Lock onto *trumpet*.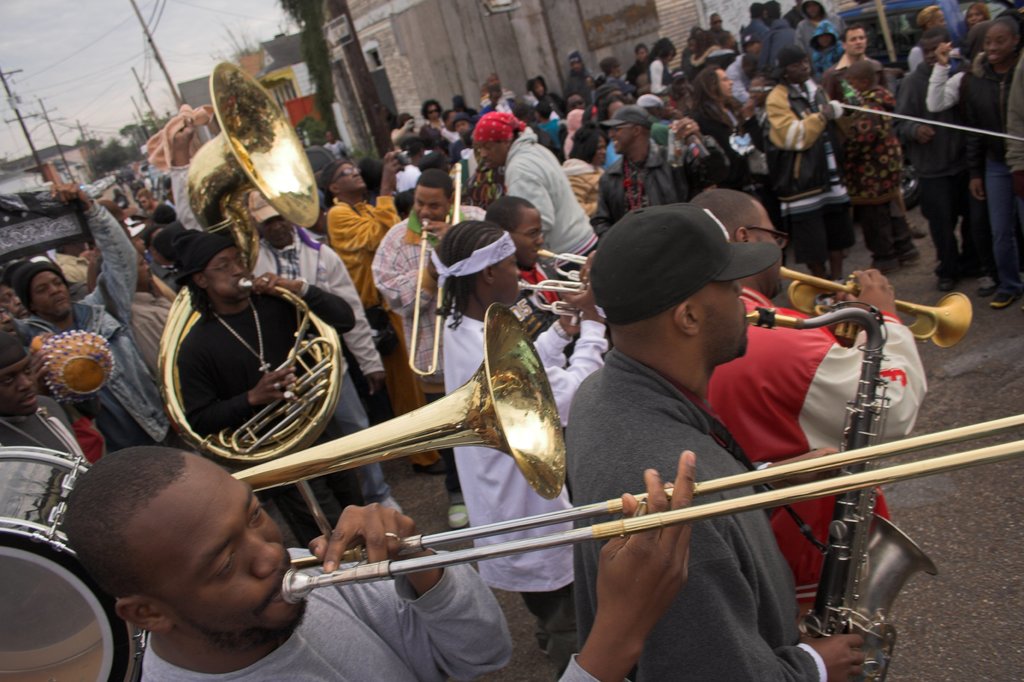
Locked: x1=779, y1=264, x2=973, y2=349.
